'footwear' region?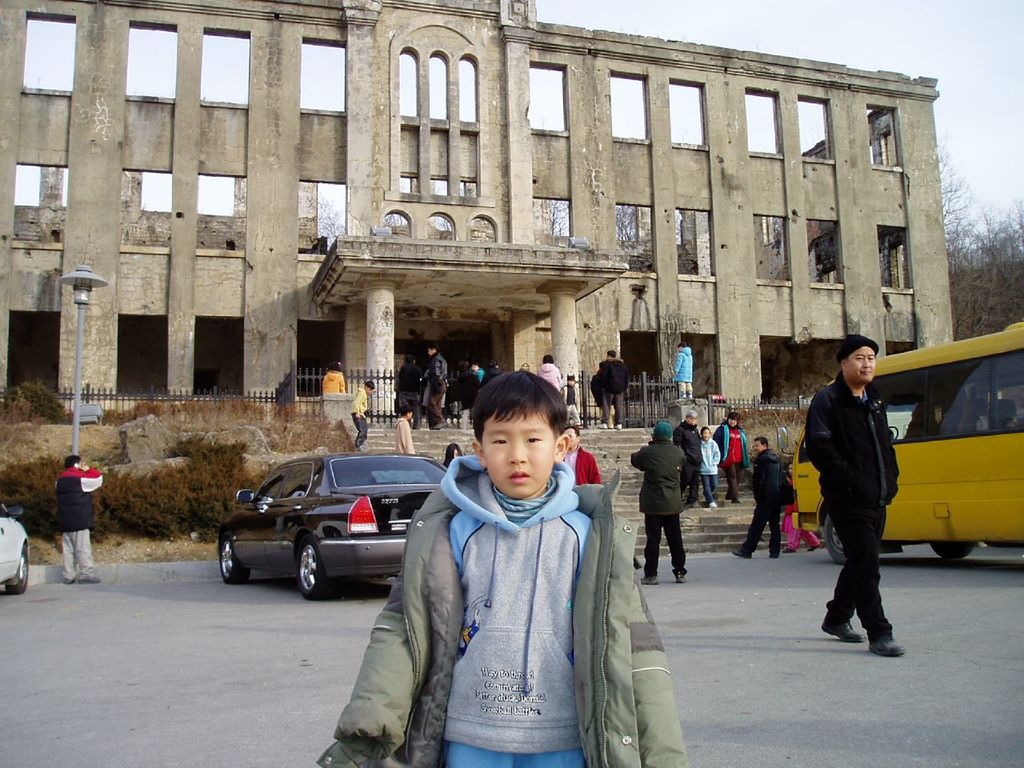
[left=80, top=576, right=100, bottom=584]
